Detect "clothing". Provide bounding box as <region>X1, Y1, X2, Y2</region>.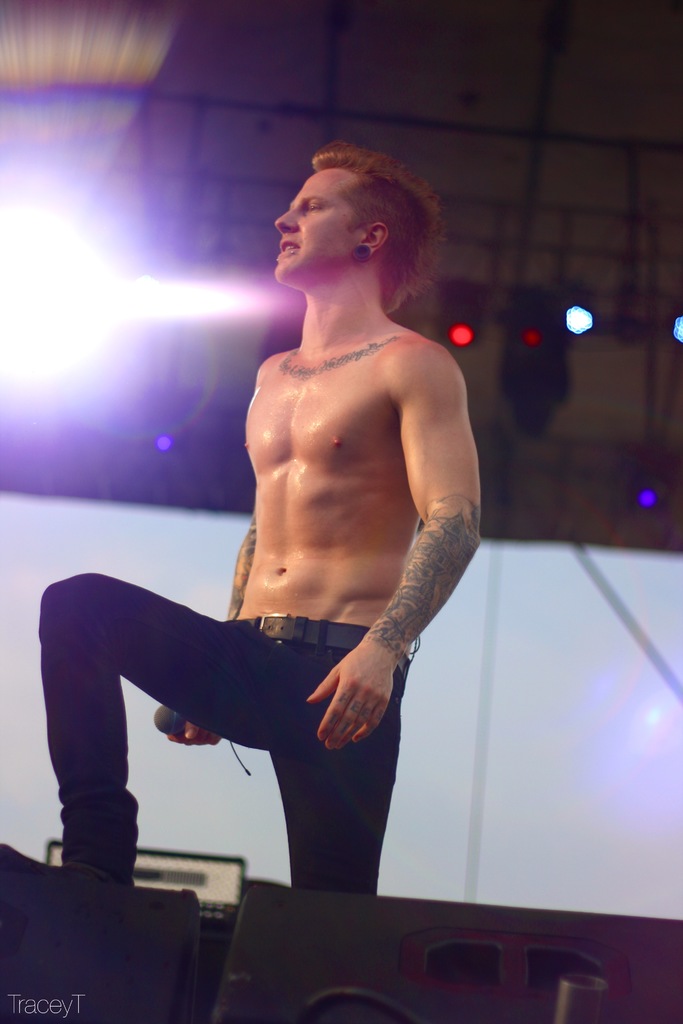
<region>35, 573, 410, 988</region>.
